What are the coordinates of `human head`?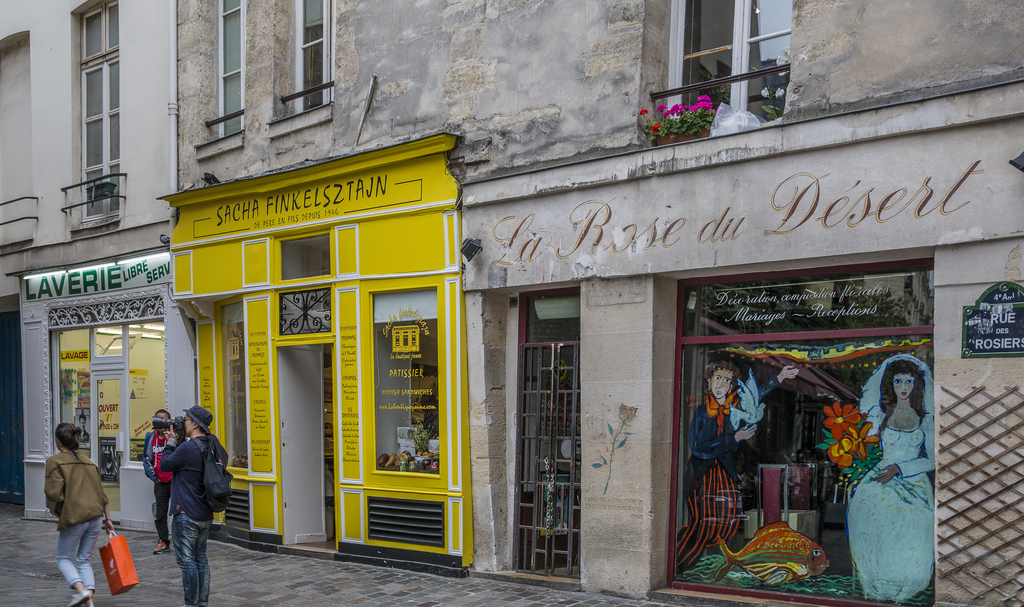
bbox=[184, 408, 215, 433].
